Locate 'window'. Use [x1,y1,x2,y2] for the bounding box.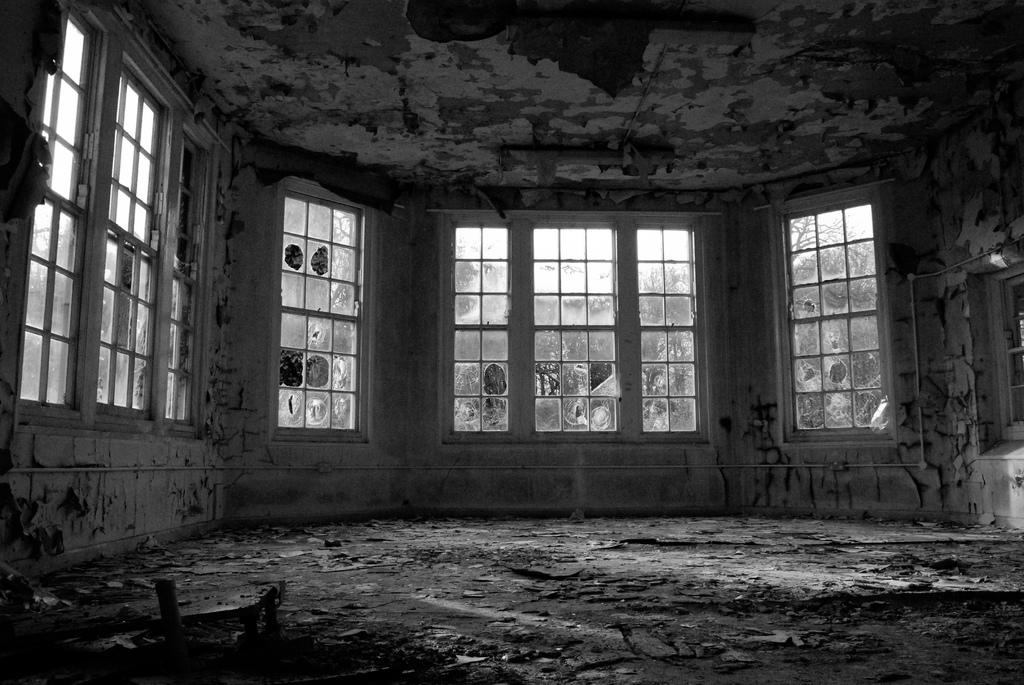
[278,195,365,431].
